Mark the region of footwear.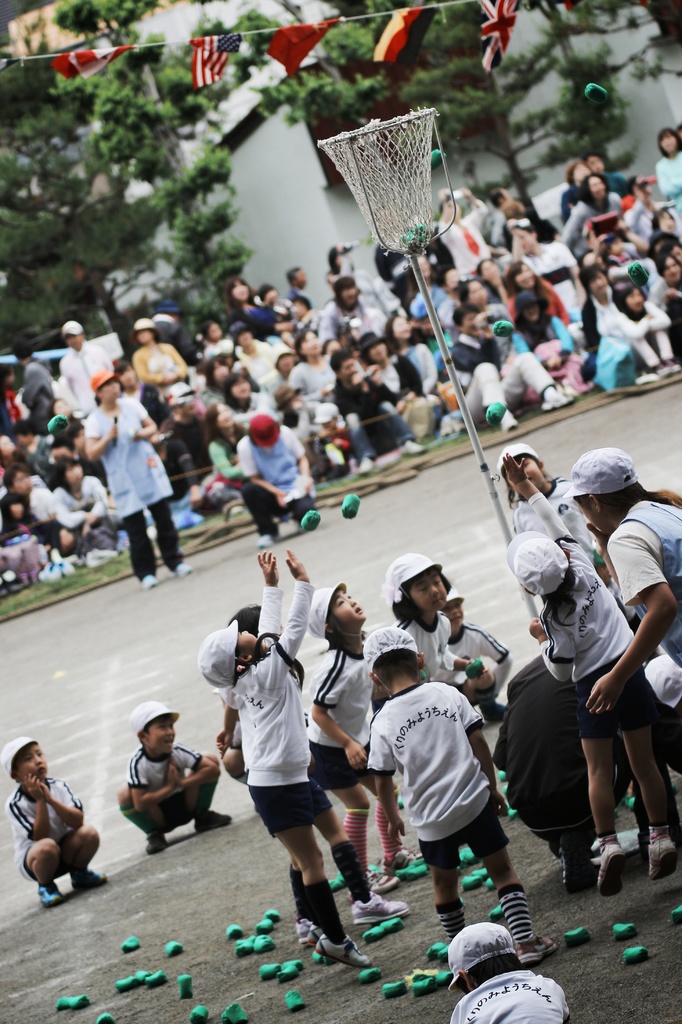
Region: bbox=(138, 576, 157, 590).
